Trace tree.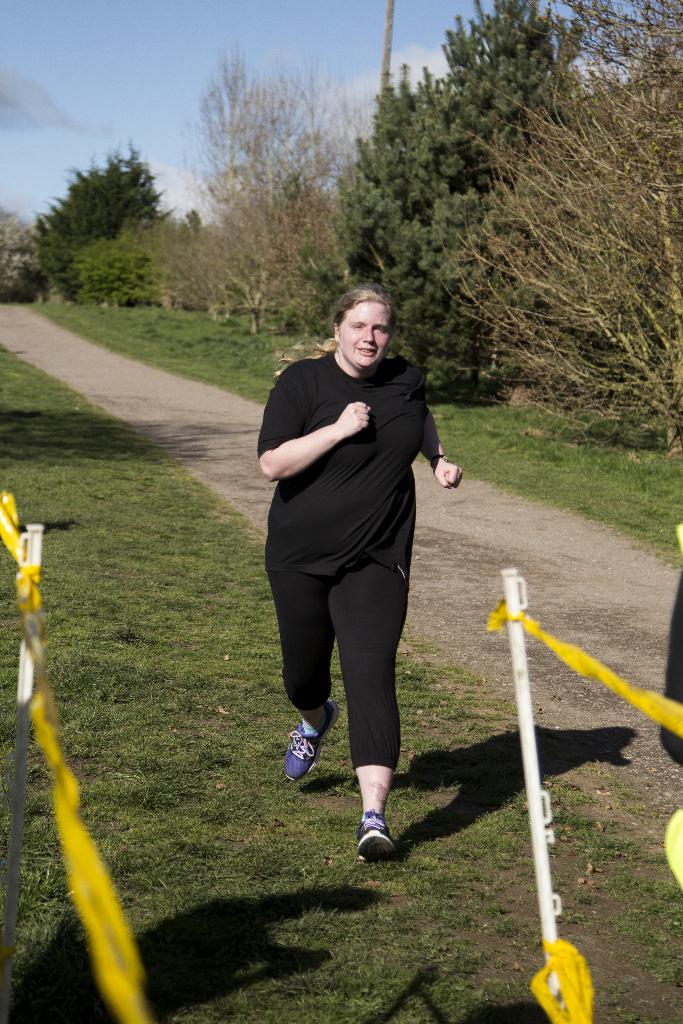
Traced to bbox(0, 189, 43, 308).
